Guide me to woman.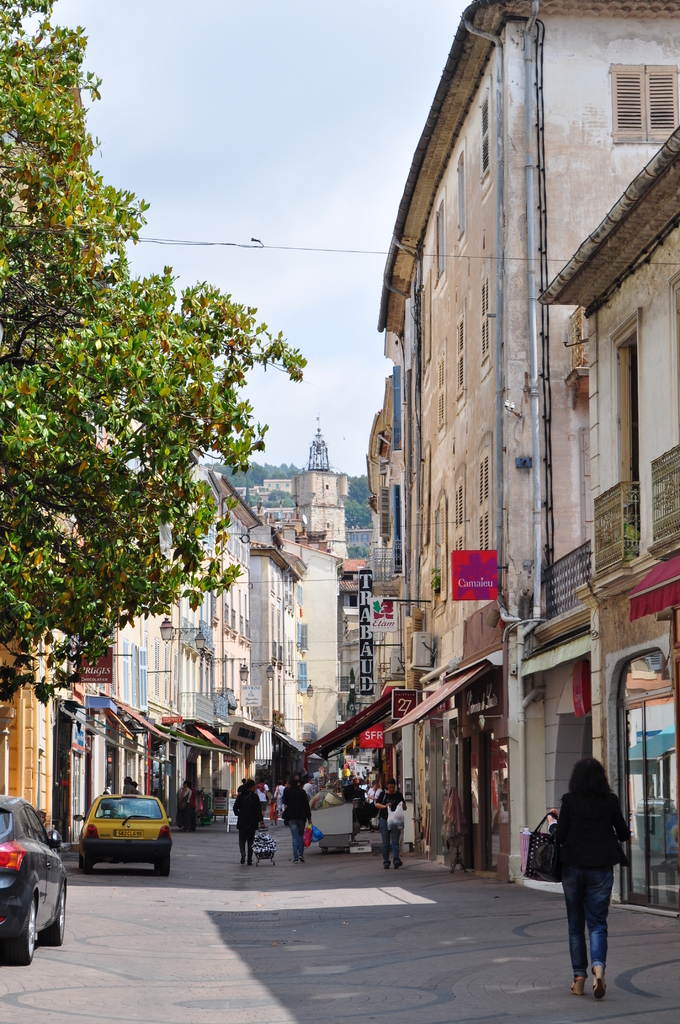
Guidance: bbox=(375, 778, 407, 869).
